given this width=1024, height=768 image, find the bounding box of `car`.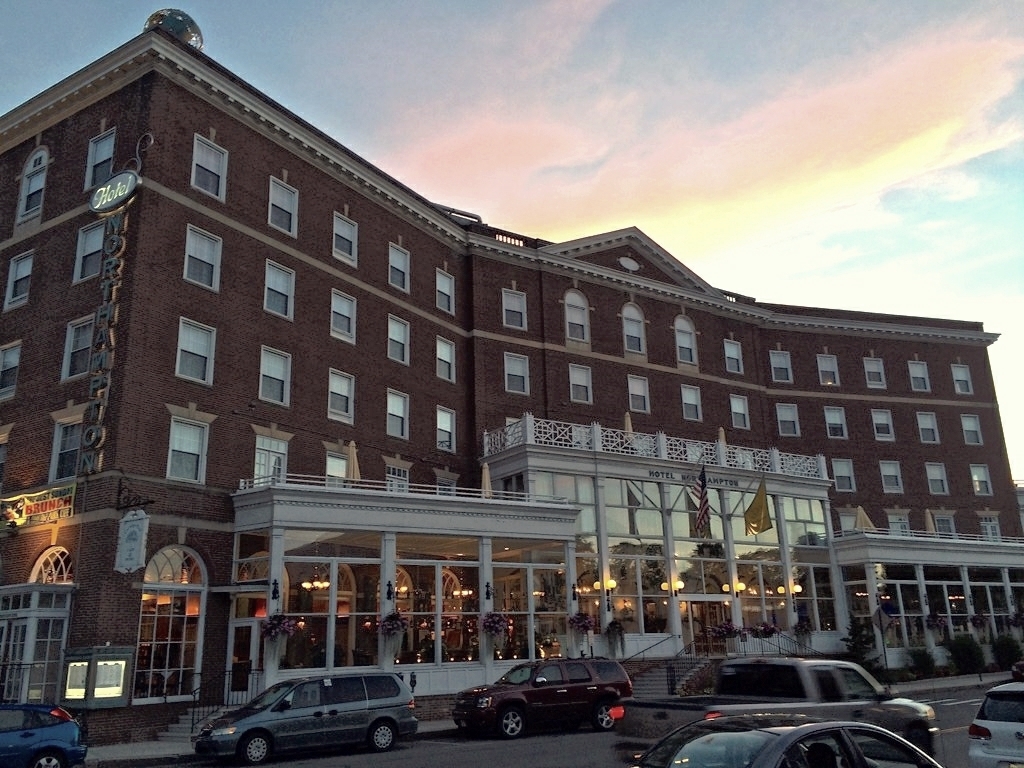
left=446, top=644, right=647, bottom=737.
